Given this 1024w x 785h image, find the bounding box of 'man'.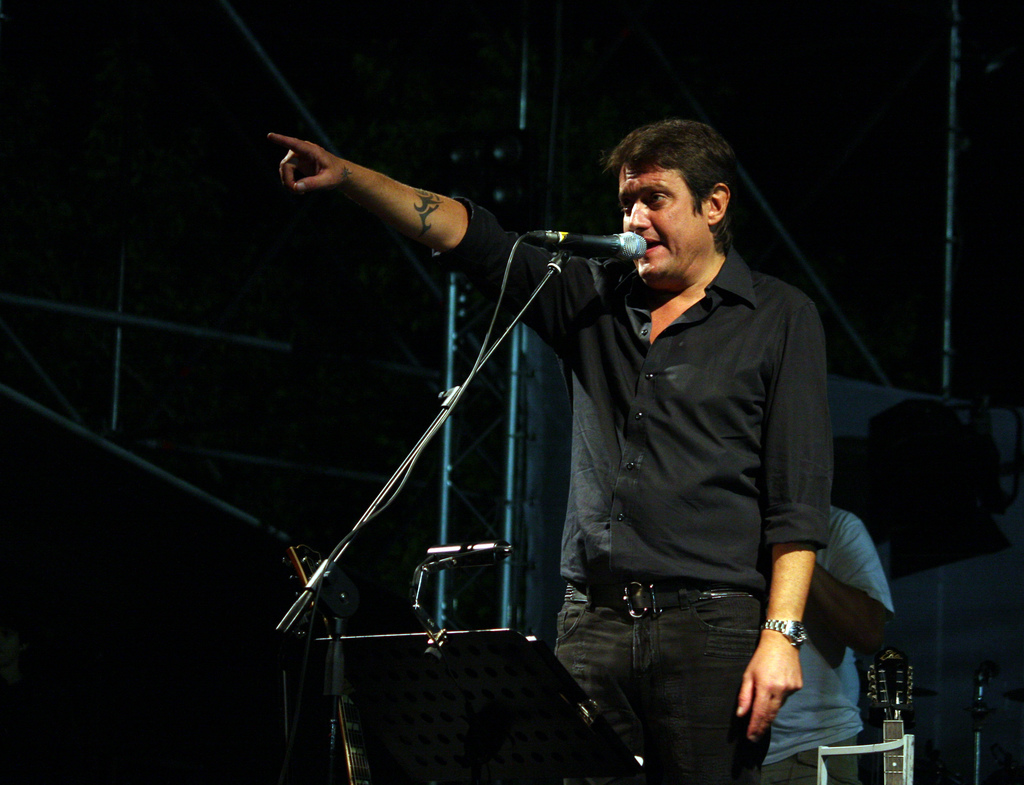
756/505/900/784.
